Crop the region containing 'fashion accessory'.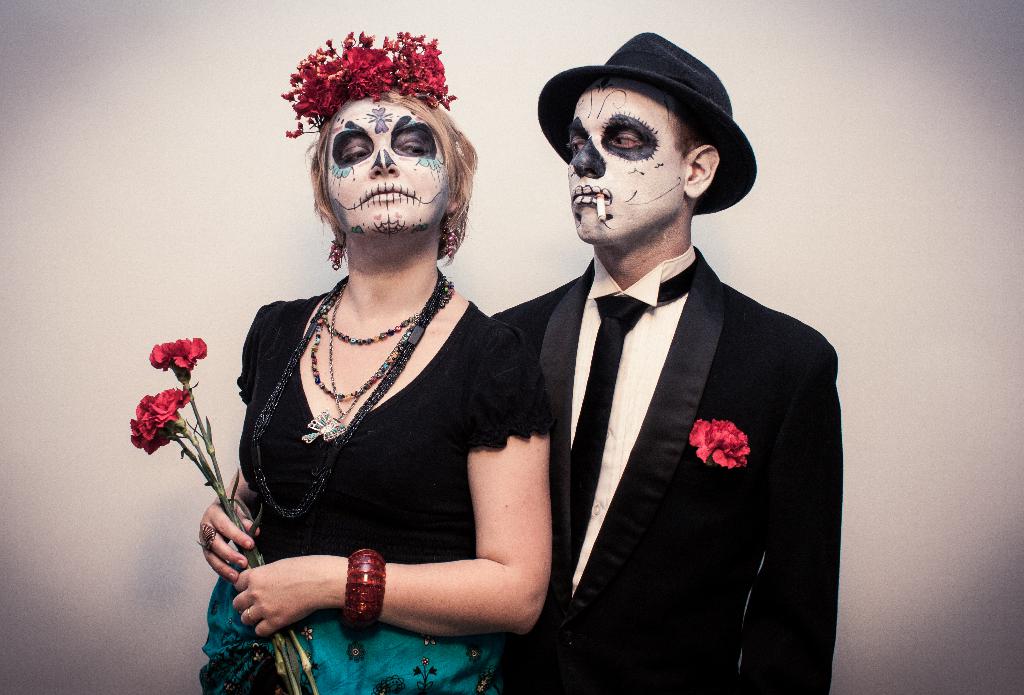
Crop region: box(566, 259, 701, 584).
